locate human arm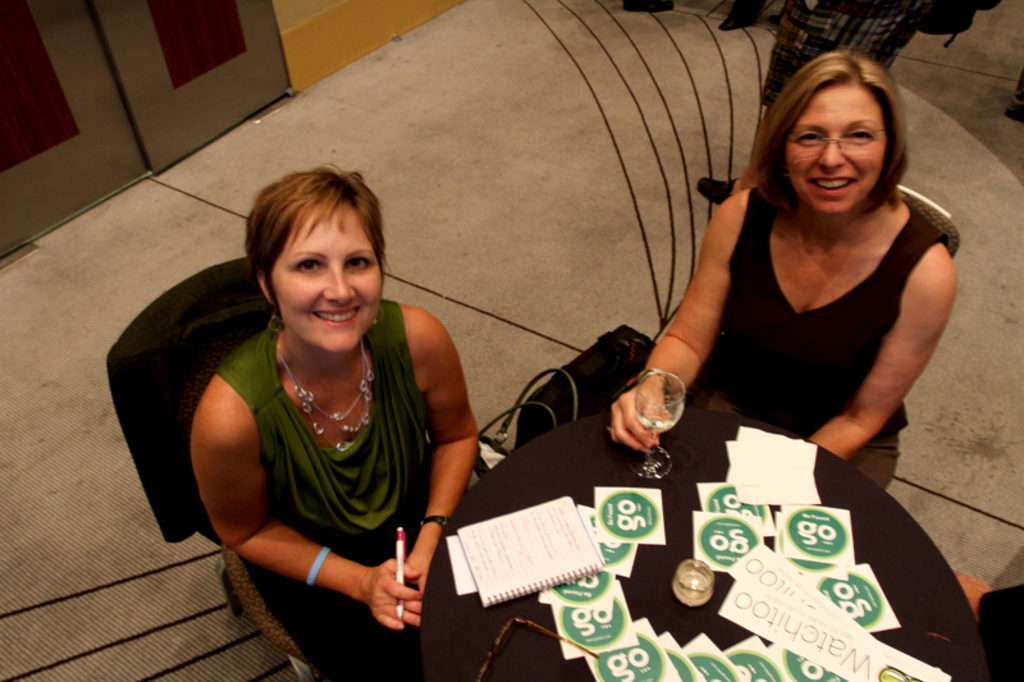
left=806, top=241, right=968, bottom=462
